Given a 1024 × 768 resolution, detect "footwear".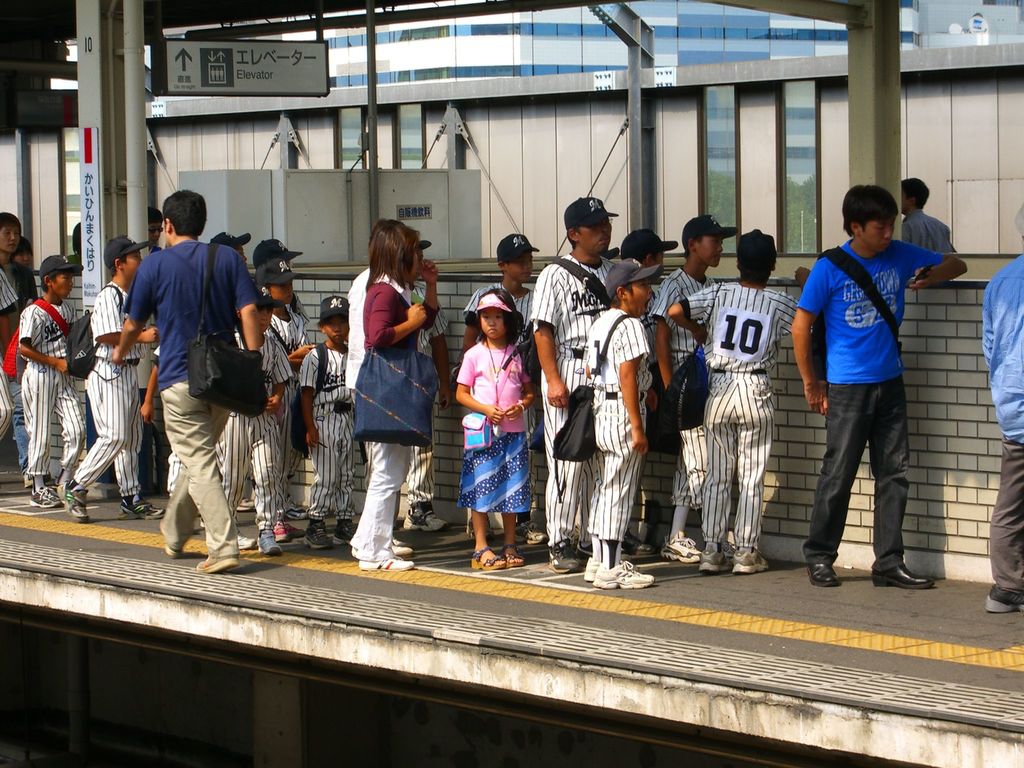
left=592, top=565, right=649, bottom=588.
